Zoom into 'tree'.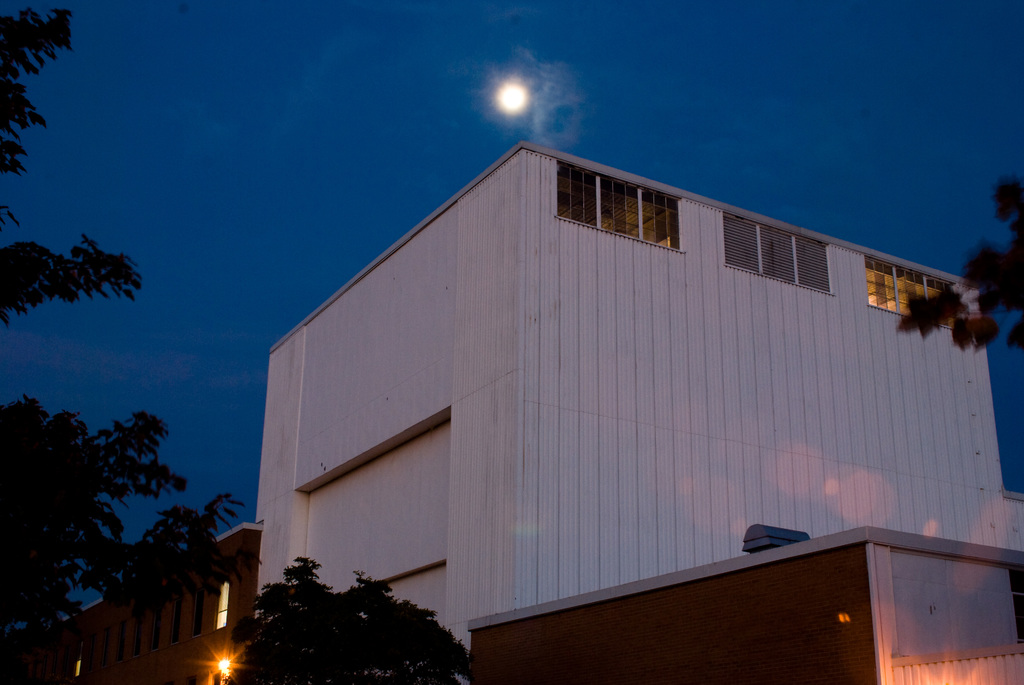
Zoom target: [229, 551, 469, 684].
